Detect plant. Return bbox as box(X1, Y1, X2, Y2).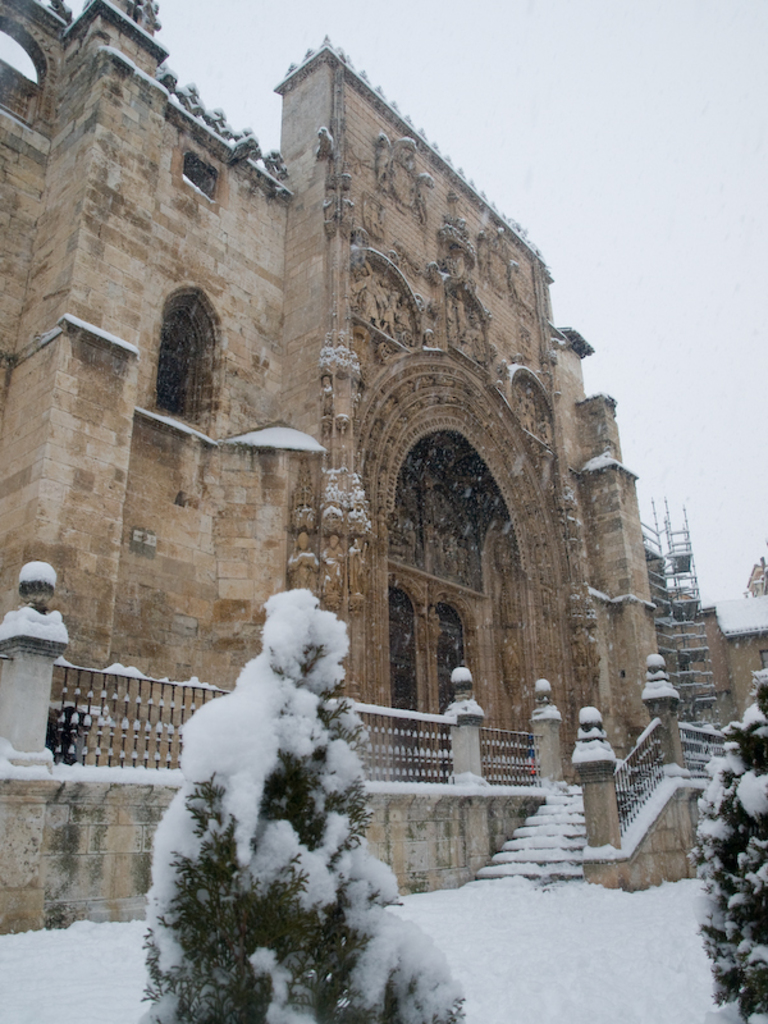
box(133, 598, 466, 1018).
